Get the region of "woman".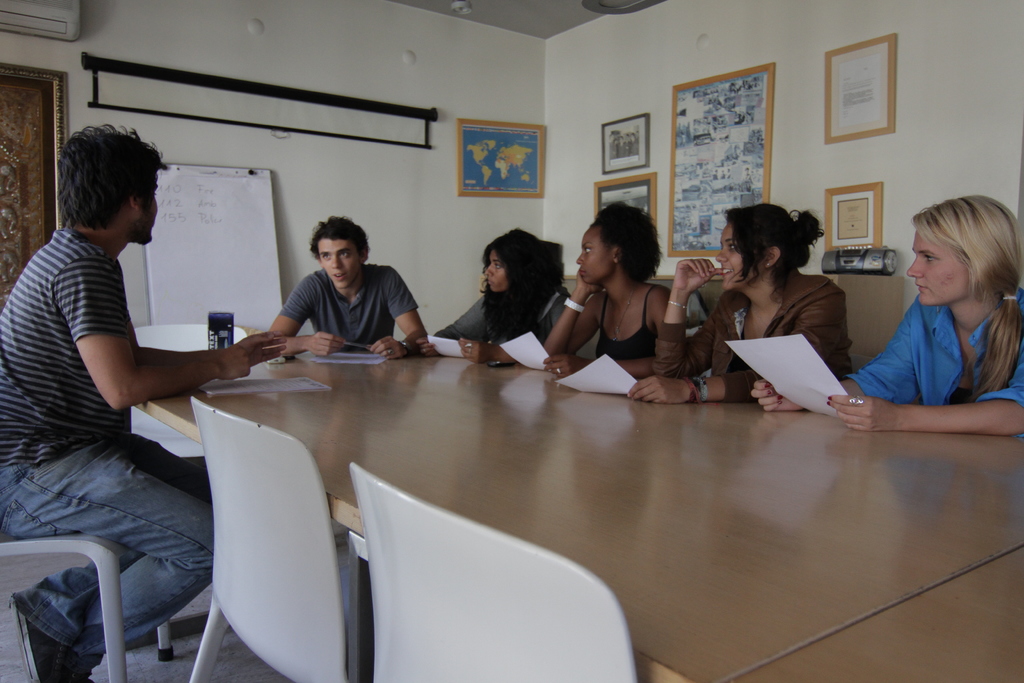
box(411, 227, 573, 363).
